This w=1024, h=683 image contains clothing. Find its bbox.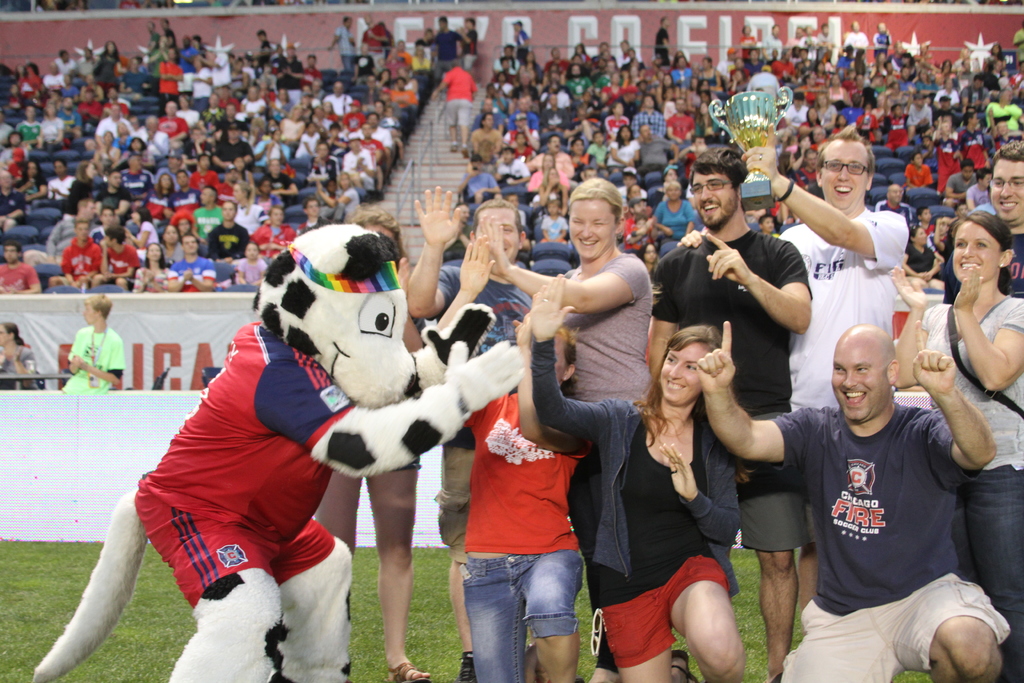
x1=0, y1=261, x2=35, y2=294.
